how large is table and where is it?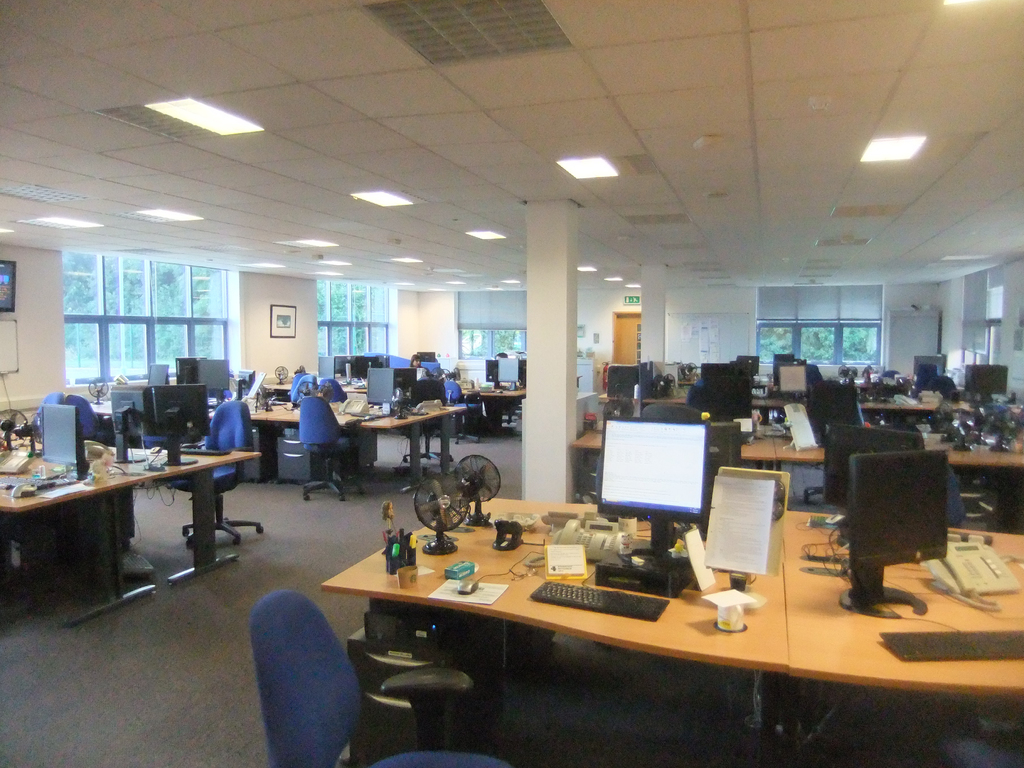
Bounding box: box=[0, 440, 264, 601].
